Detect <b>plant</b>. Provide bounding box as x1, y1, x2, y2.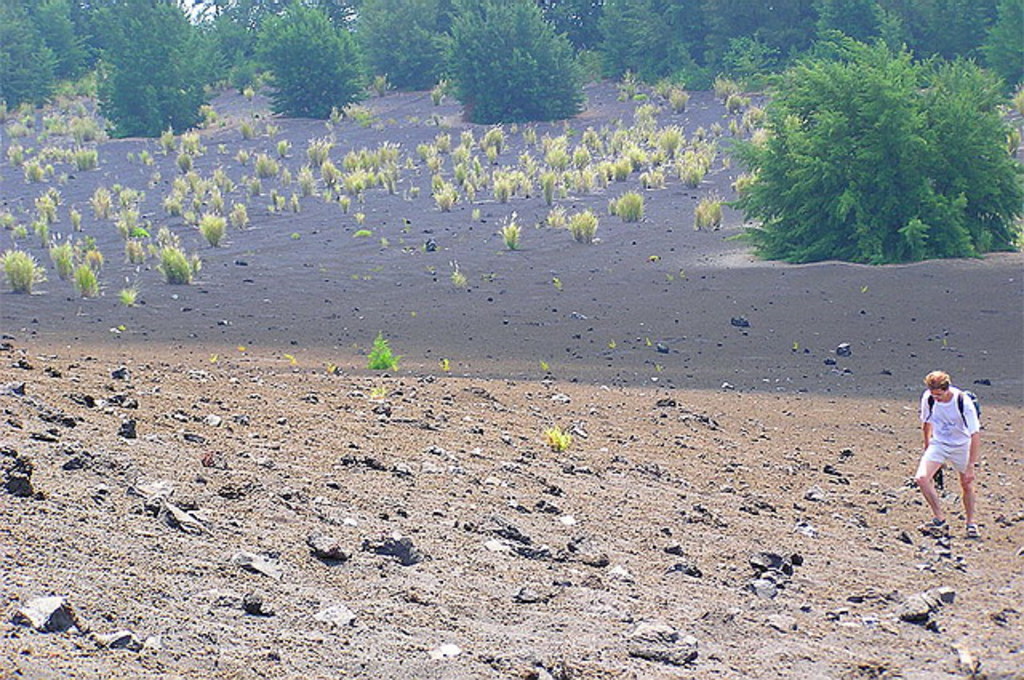
286, 192, 304, 213.
